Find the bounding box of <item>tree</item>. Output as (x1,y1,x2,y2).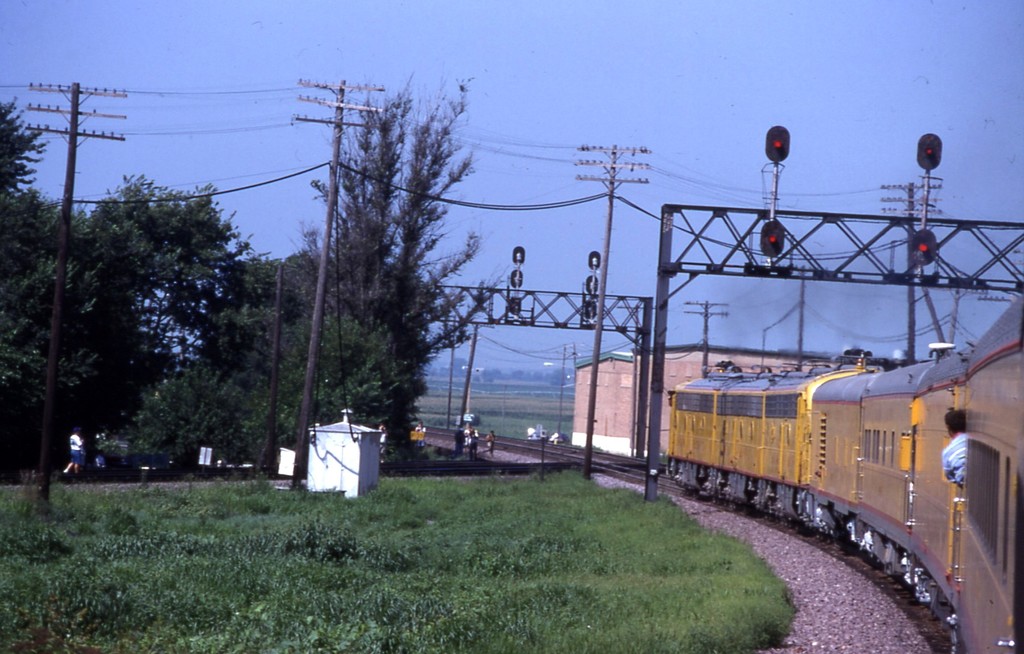
(232,301,412,483).
